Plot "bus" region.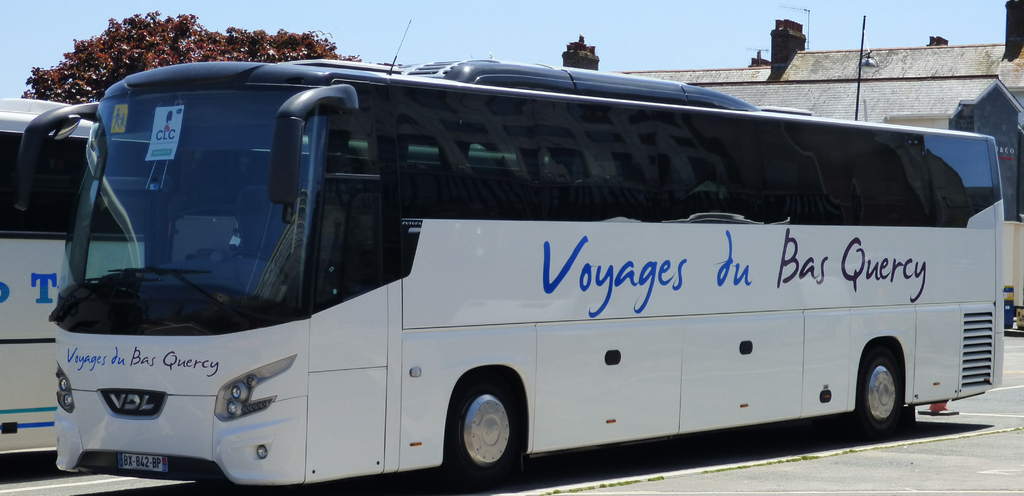
Plotted at Rect(20, 56, 1009, 490).
